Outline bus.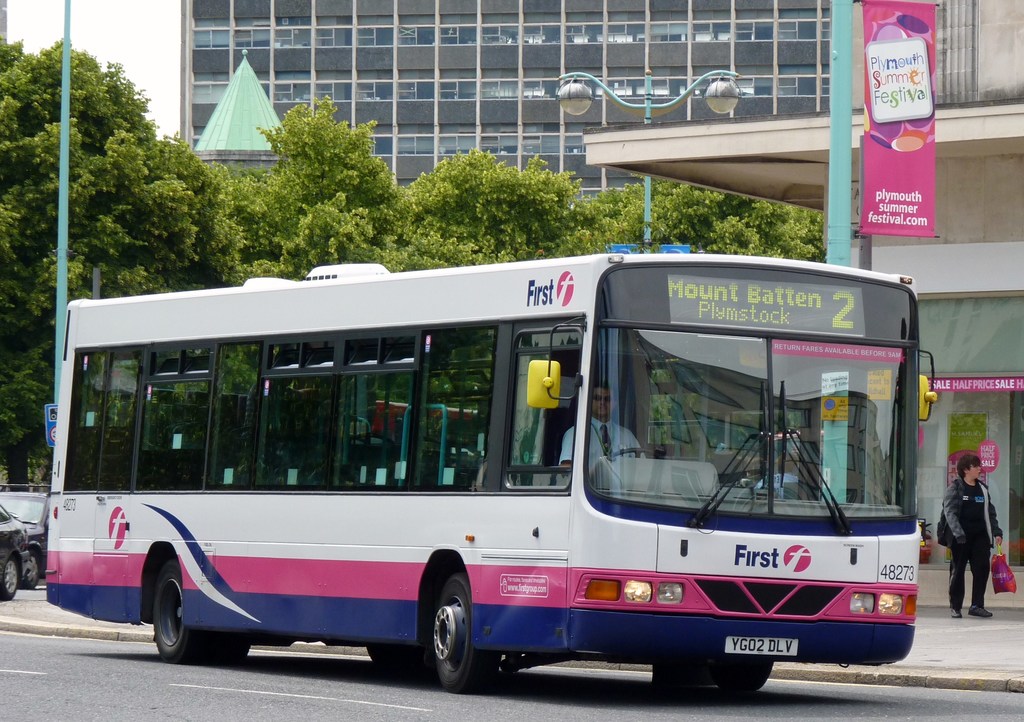
Outline: left=44, top=252, right=936, bottom=694.
